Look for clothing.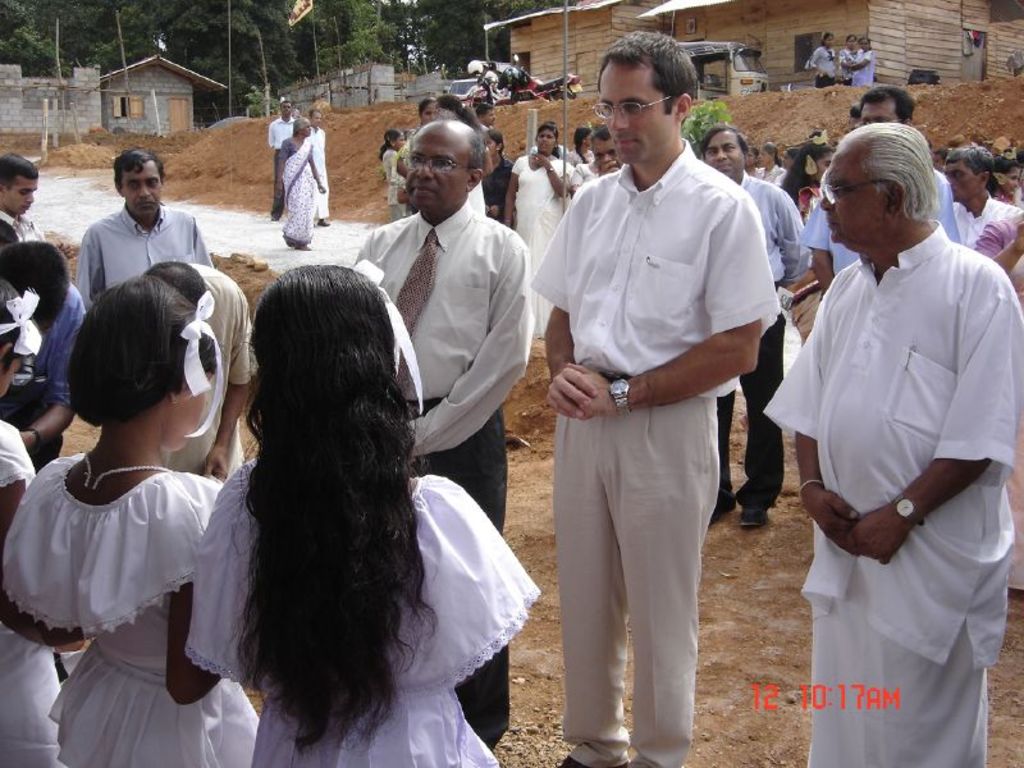
Found: 838:41:859:83.
